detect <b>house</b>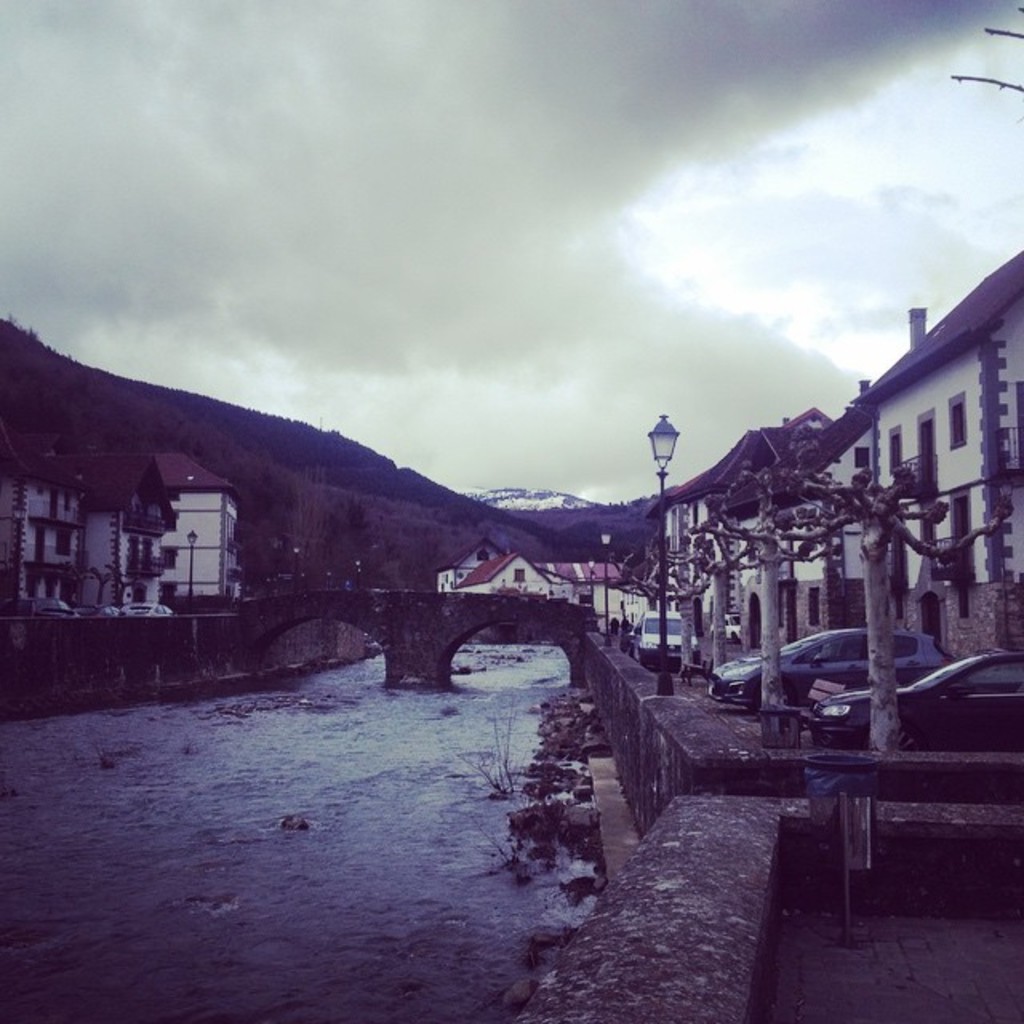
bbox=[685, 403, 864, 653]
